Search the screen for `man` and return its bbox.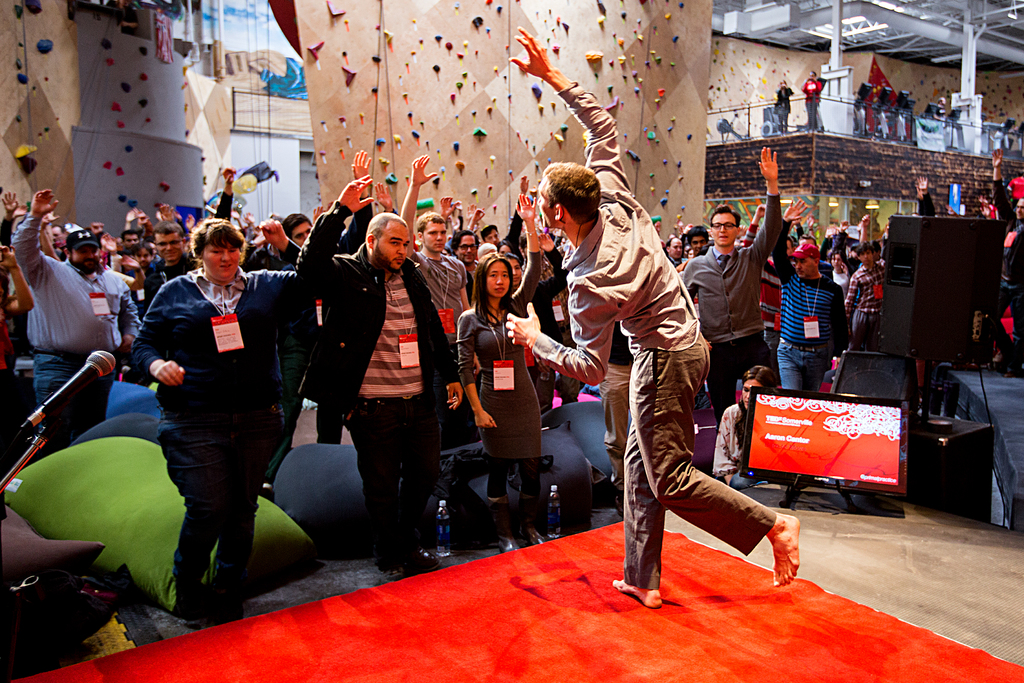
Found: 681, 147, 785, 432.
